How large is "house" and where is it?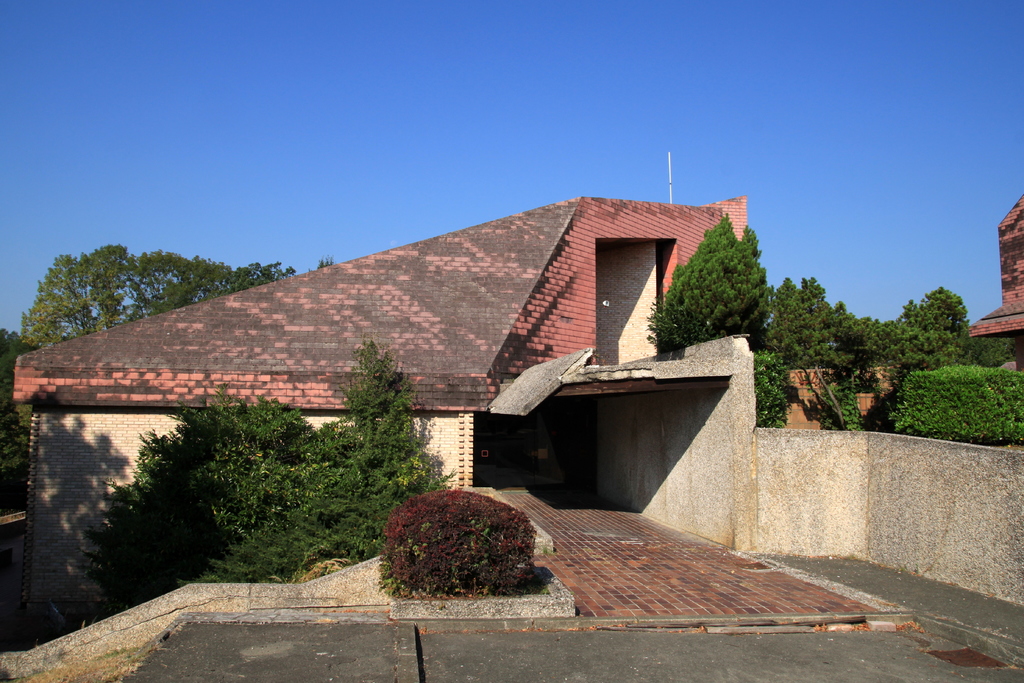
Bounding box: 31/224/655/544.
